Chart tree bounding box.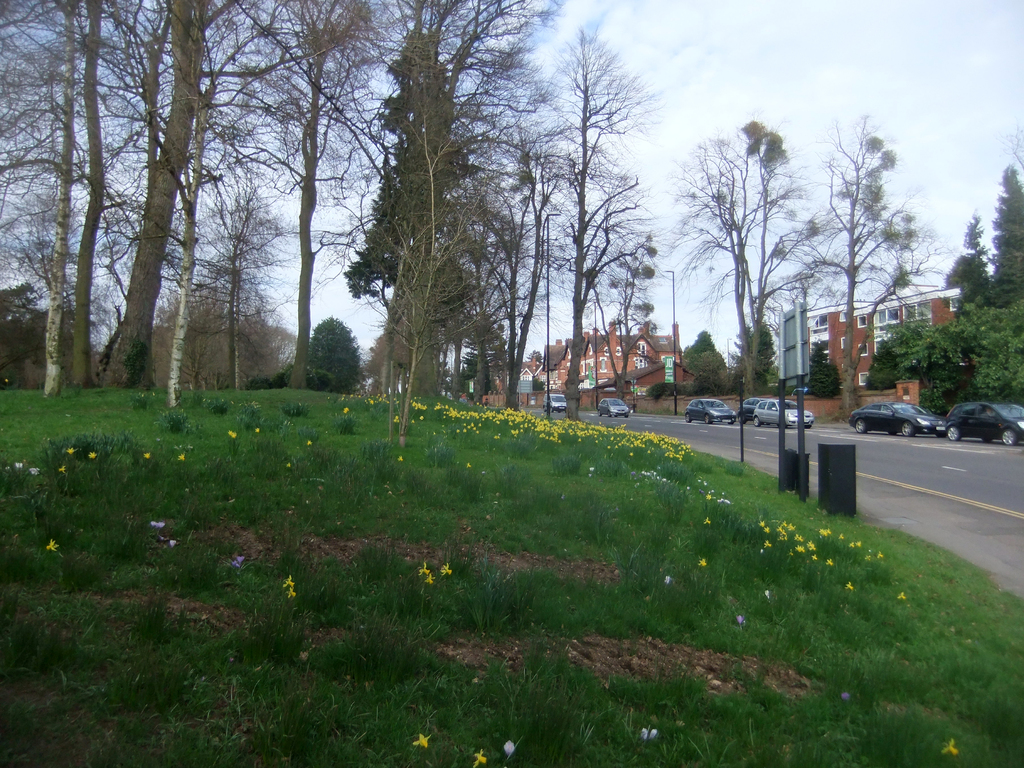
Charted: l=810, t=118, r=945, b=419.
